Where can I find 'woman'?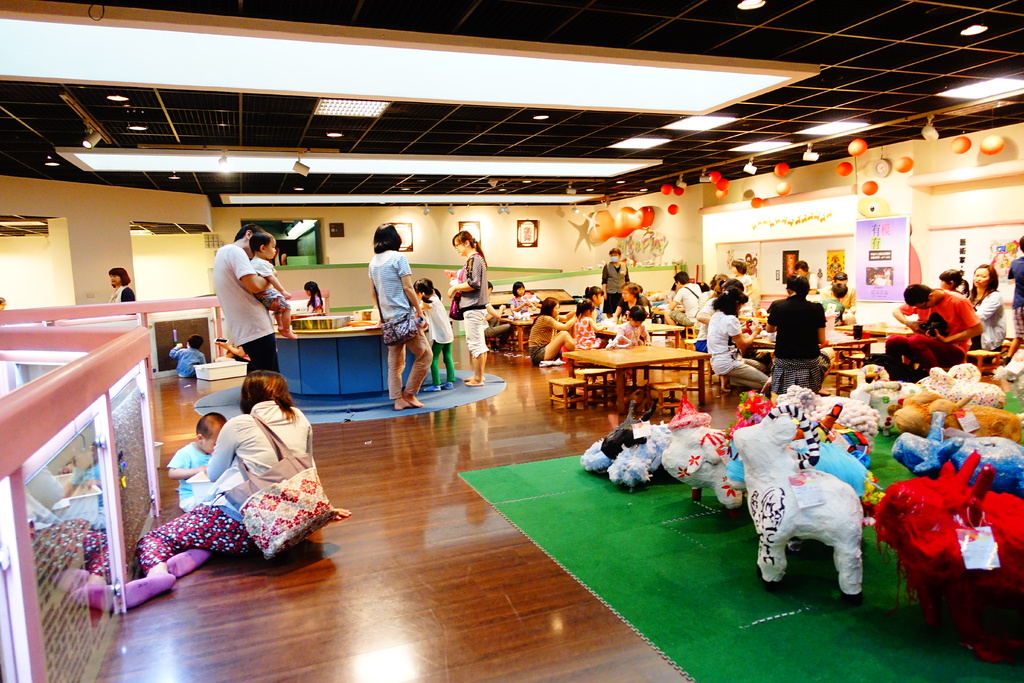
You can find it at bbox(483, 284, 510, 352).
